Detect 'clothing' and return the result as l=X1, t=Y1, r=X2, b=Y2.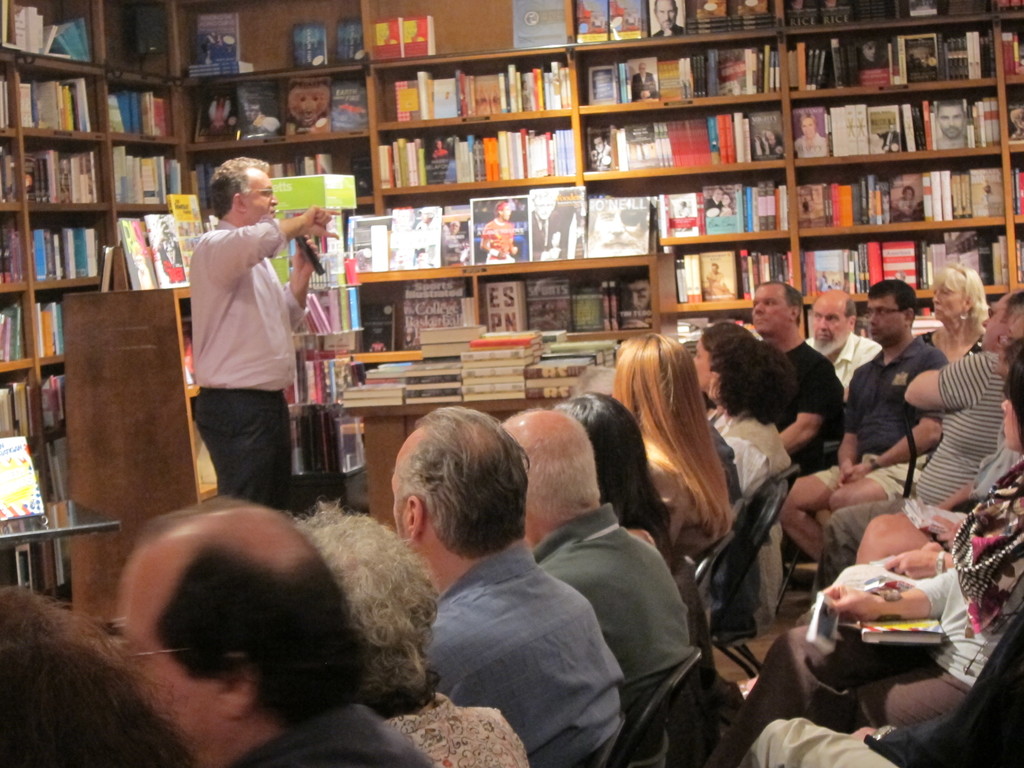
l=527, t=512, r=691, b=721.
